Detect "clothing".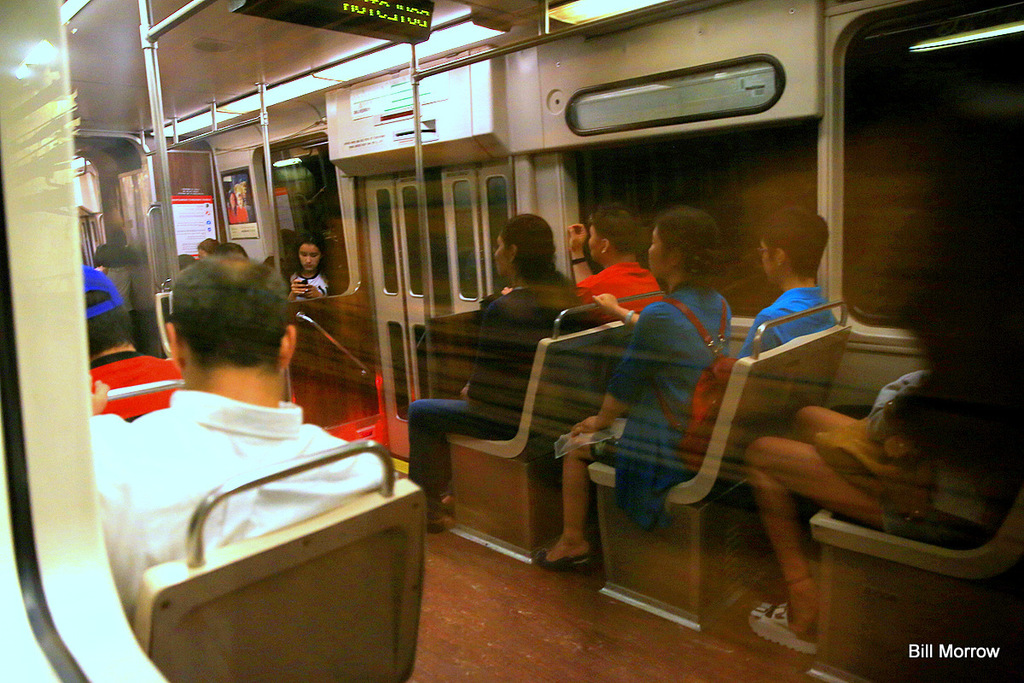
Detected at [722, 293, 847, 342].
